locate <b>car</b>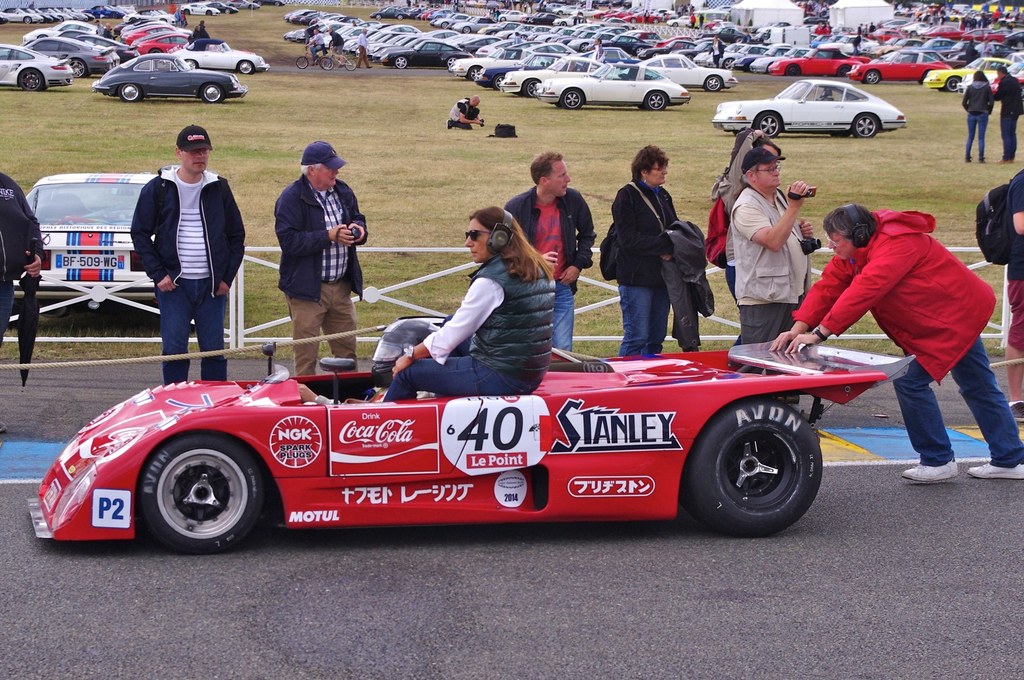
841 42 954 82
